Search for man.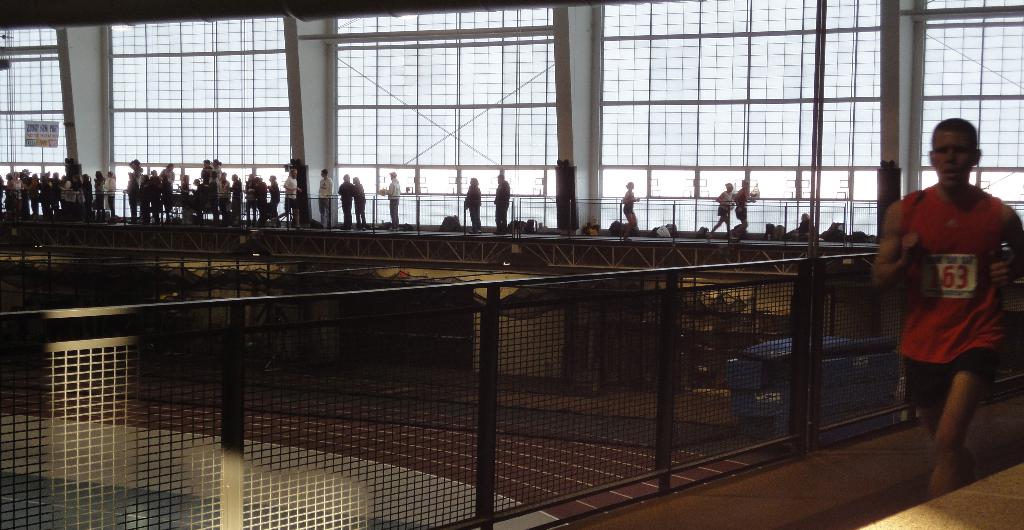
Found at [x1=319, y1=169, x2=335, y2=228].
